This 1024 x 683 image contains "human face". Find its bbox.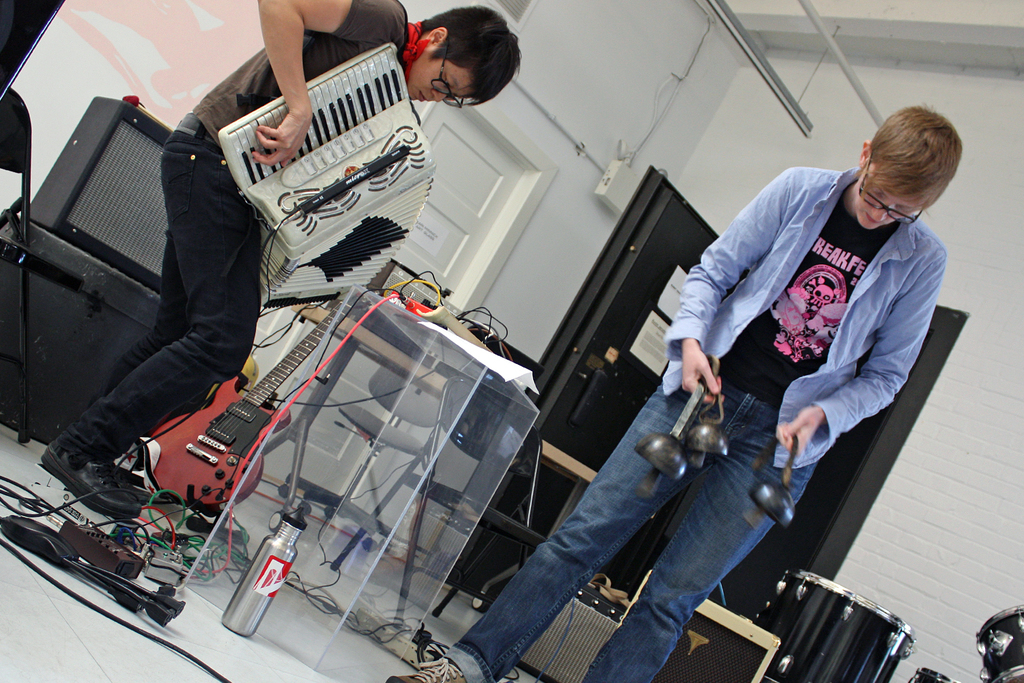
<box>409,51,477,109</box>.
